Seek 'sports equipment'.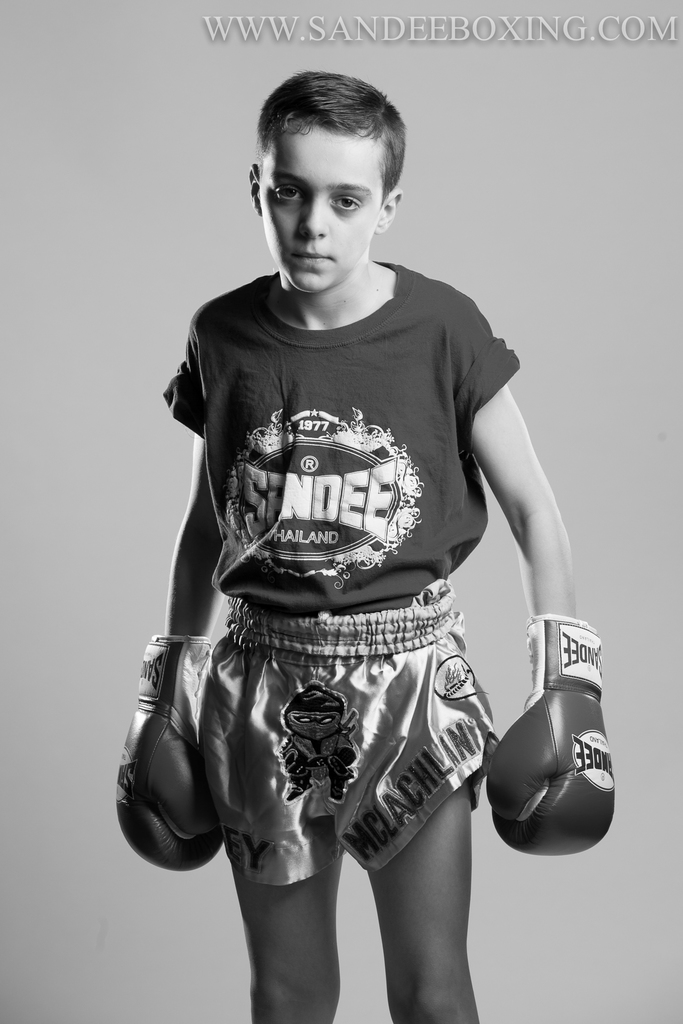
484, 615, 618, 856.
